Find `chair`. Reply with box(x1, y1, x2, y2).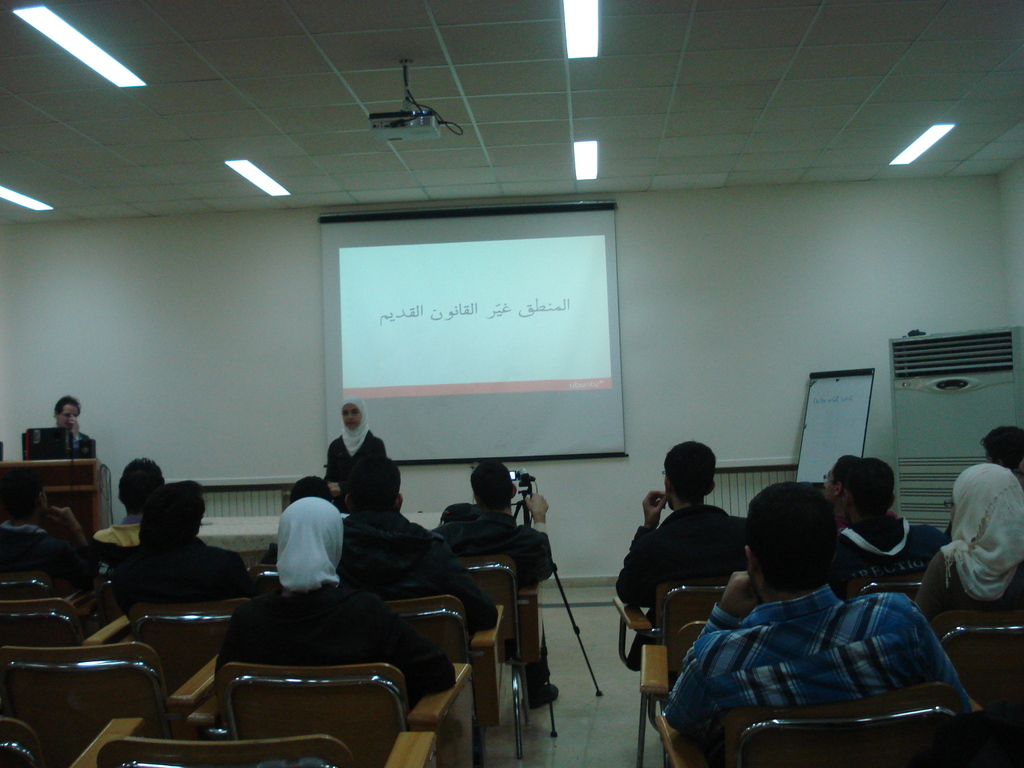
box(614, 579, 731, 767).
